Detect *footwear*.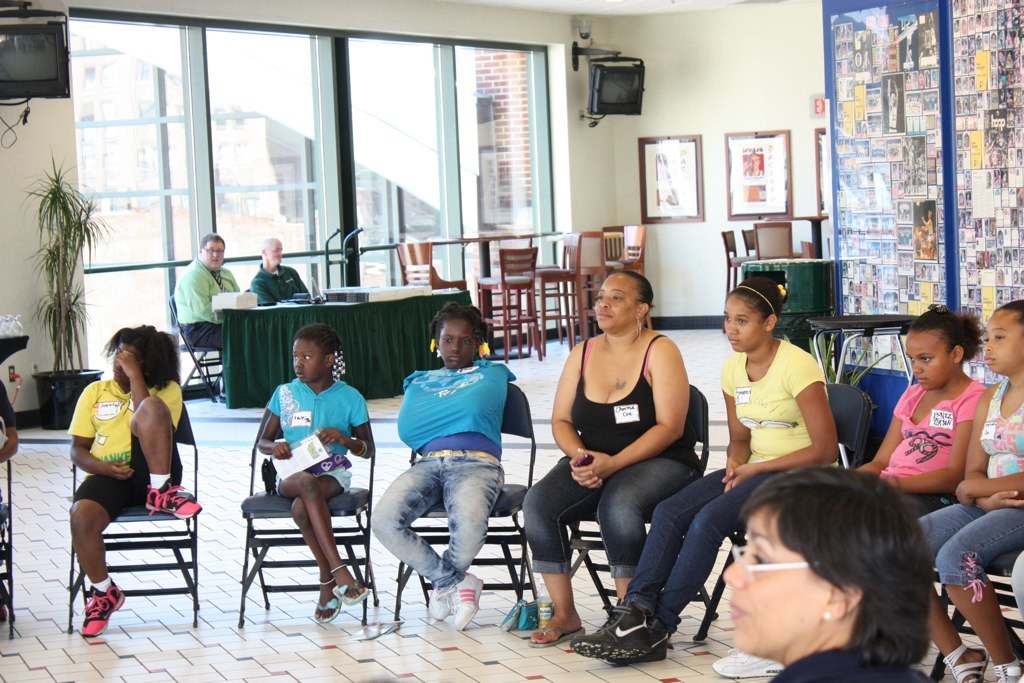
Detected at bbox(445, 570, 485, 631).
